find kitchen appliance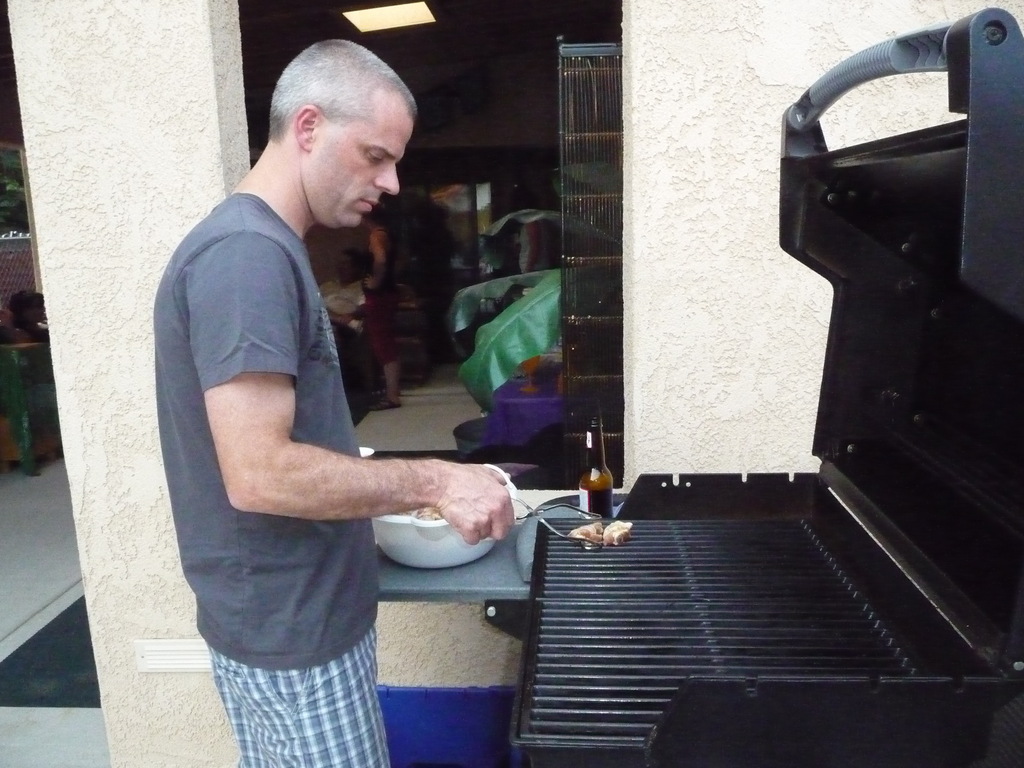
[513,495,604,542]
